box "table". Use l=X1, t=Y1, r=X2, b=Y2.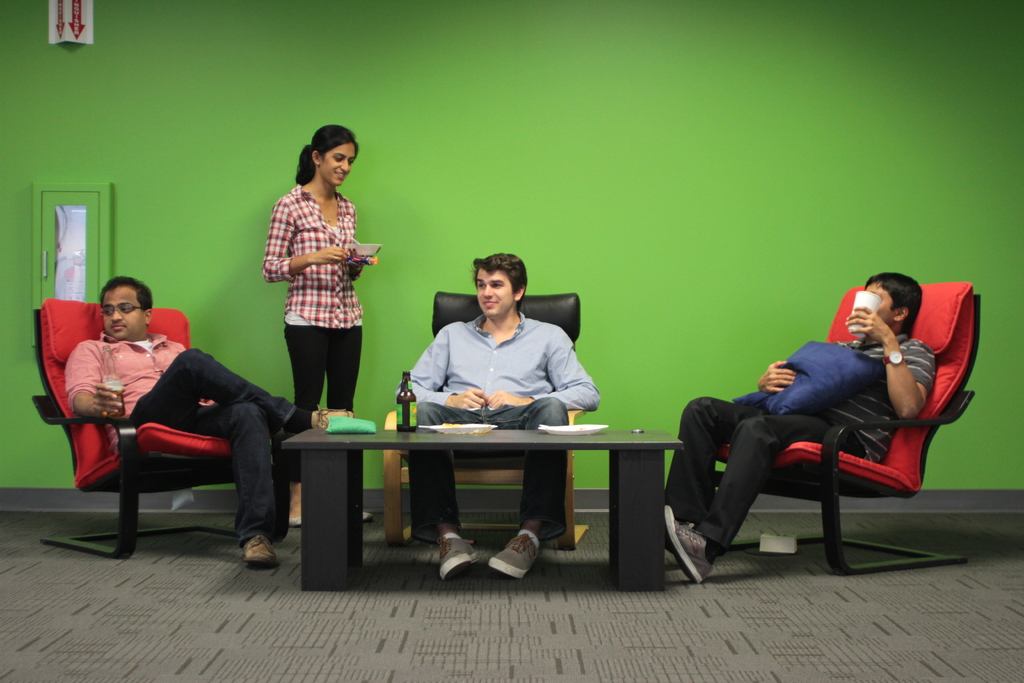
l=288, t=408, r=680, b=573.
